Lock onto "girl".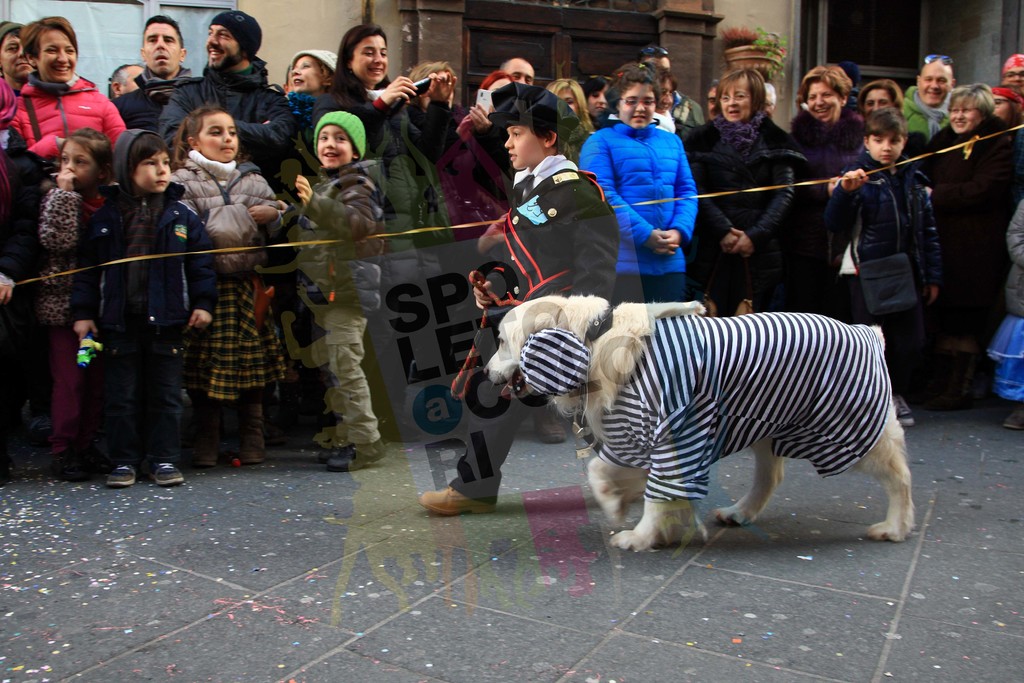
Locked: l=167, t=110, r=285, b=459.
